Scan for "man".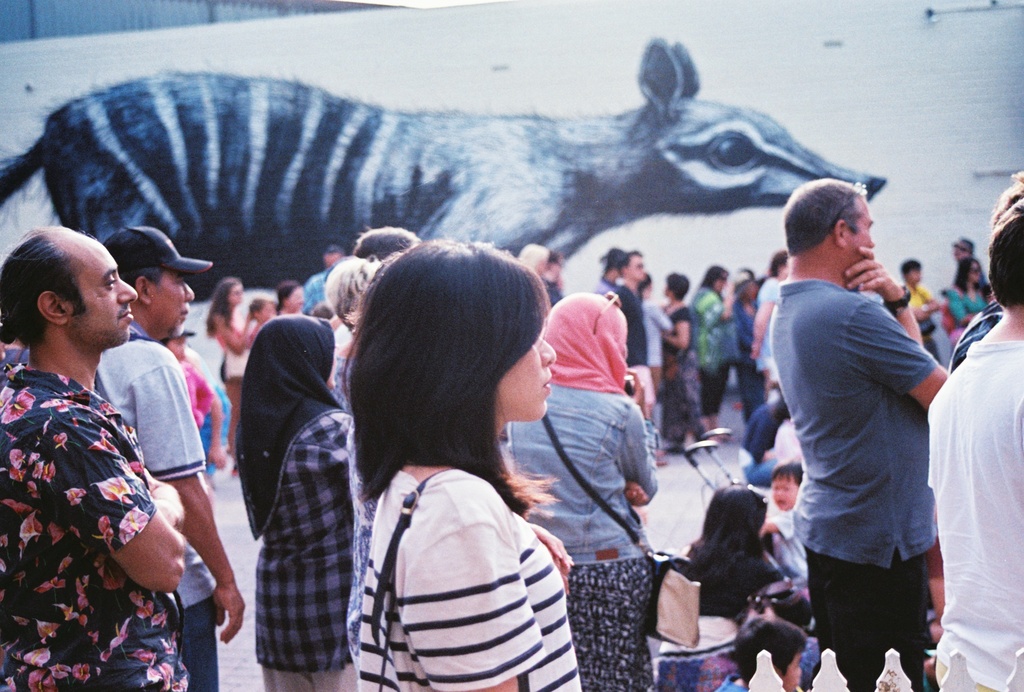
Scan result: detection(84, 231, 247, 687).
